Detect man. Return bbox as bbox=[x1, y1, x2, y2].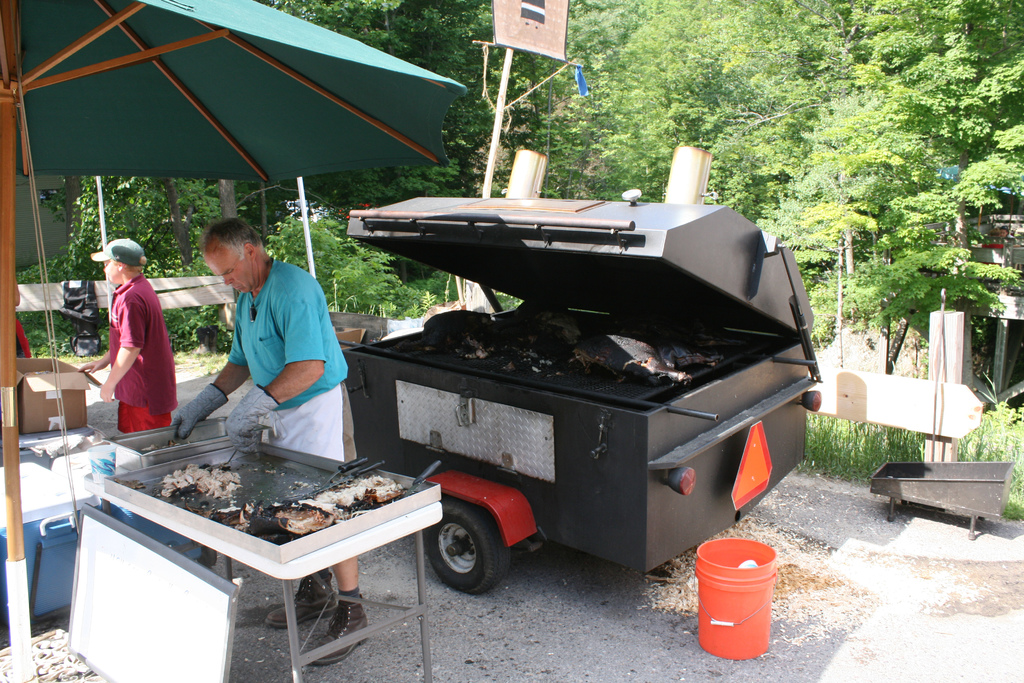
bbox=[158, 220, 378, 677].
